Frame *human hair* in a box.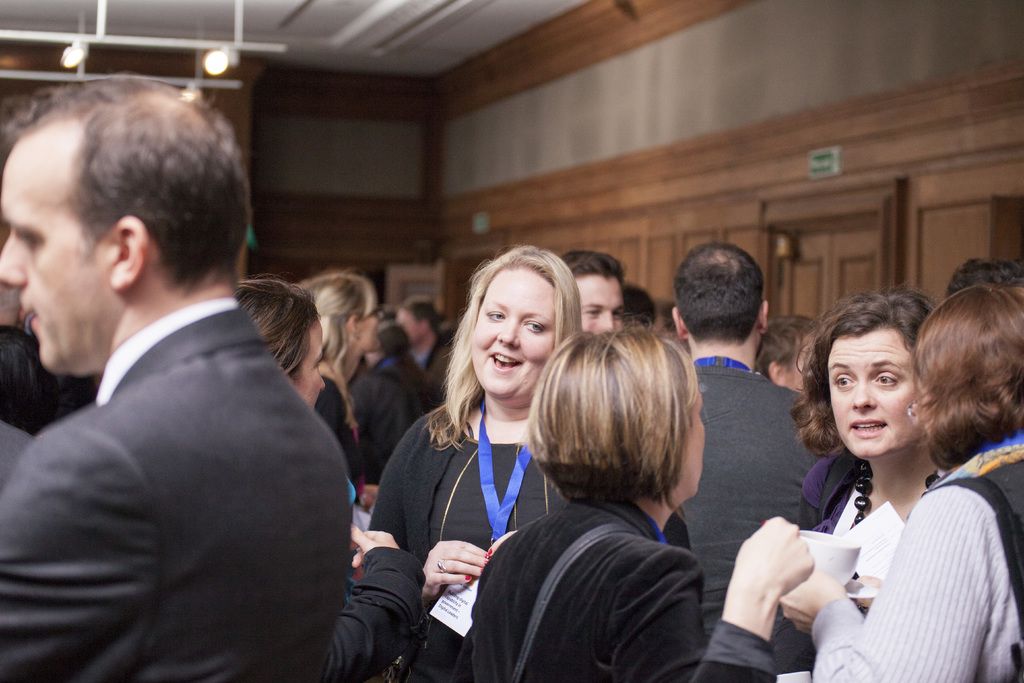
(x1=522, y1=315, x2=714, y2=514).
